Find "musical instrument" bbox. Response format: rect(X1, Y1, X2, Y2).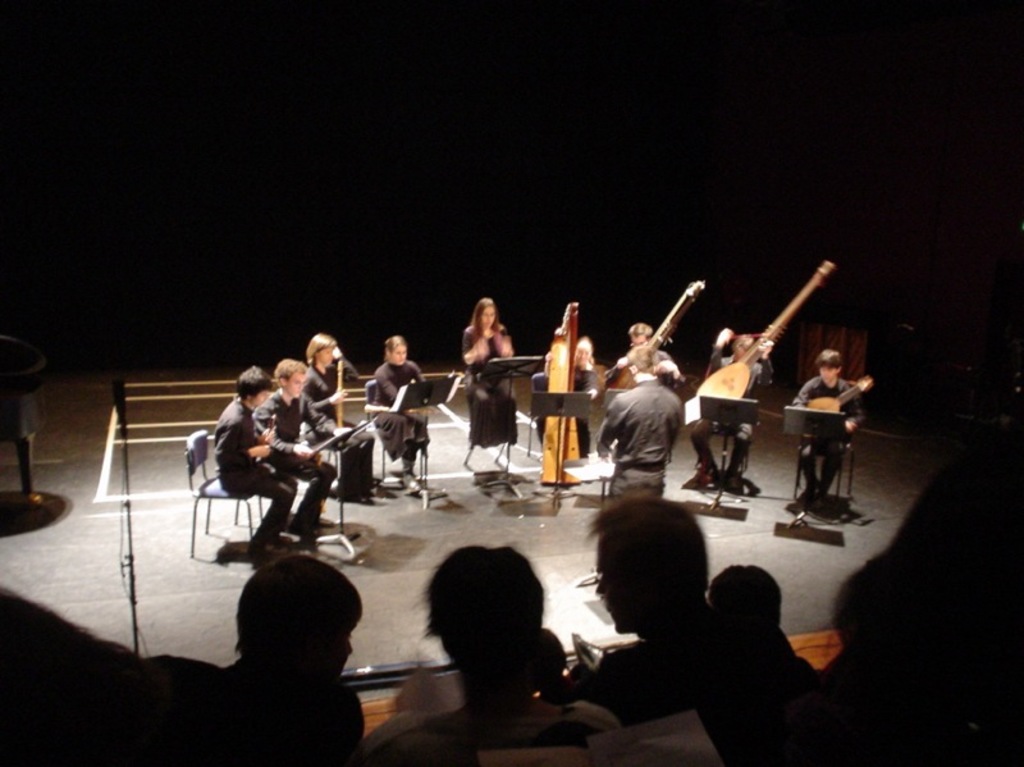
rect(325, 364, 347, 426).
